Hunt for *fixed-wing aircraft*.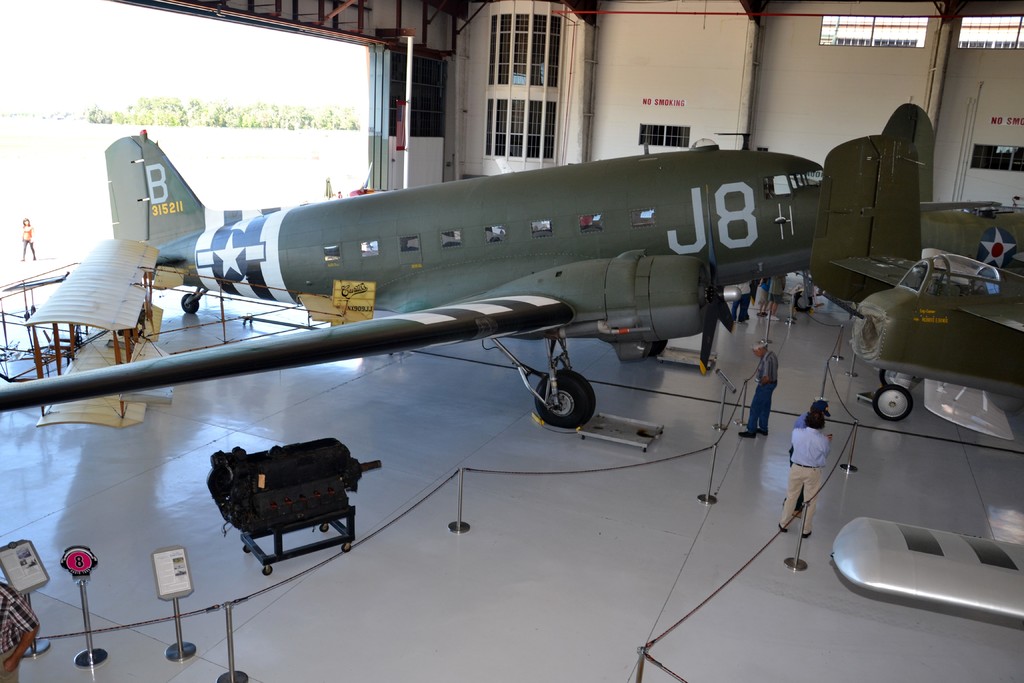
Hunted down at left=0, top=128, right=824, bottom=429.
